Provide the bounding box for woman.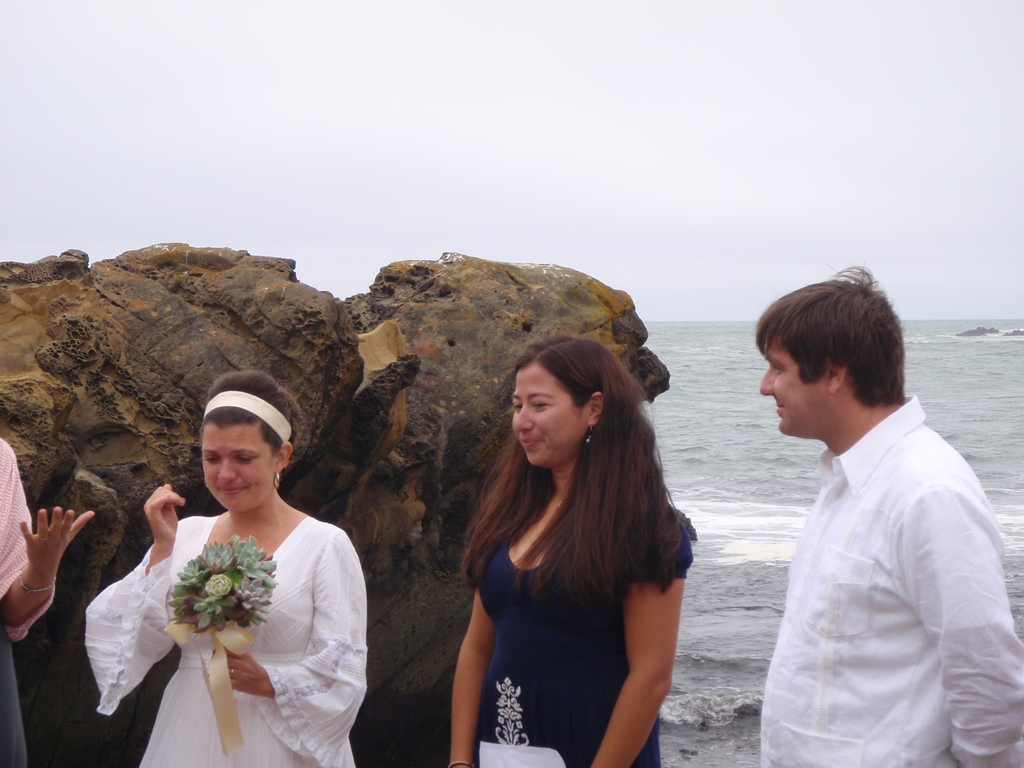
[left=448, top=331, right=697, bottom=767].
